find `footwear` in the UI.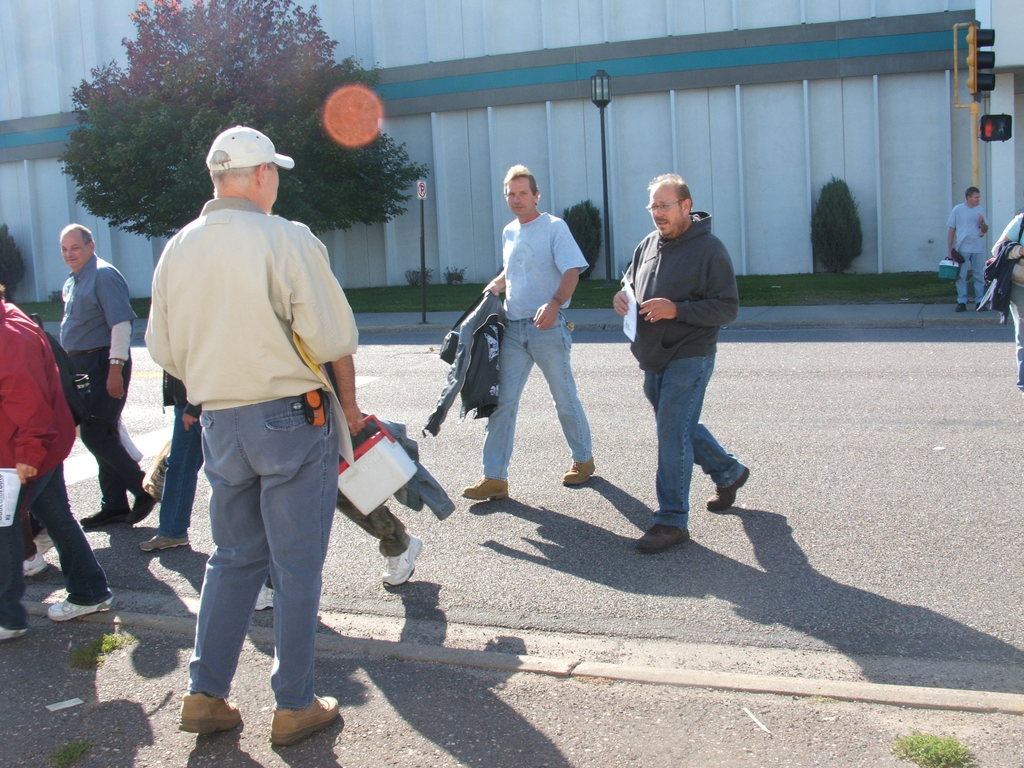
UI element at {"x1": 177, "y1": 689, "x2": 242, "y2": 736}.
